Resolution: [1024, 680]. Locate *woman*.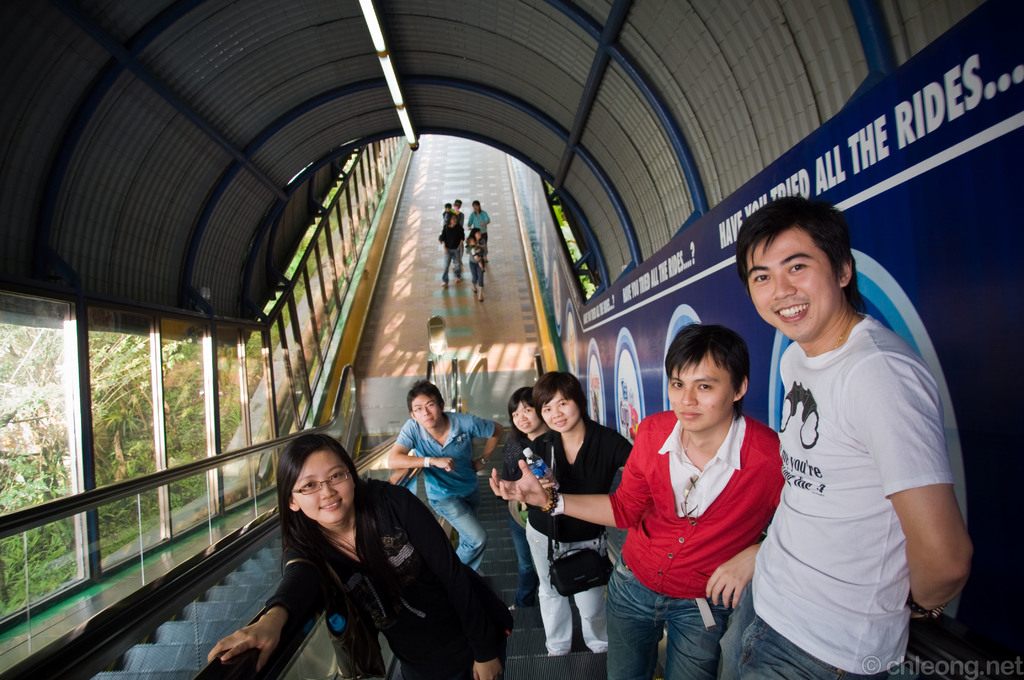
bbox(227, 432, 501, 679).
